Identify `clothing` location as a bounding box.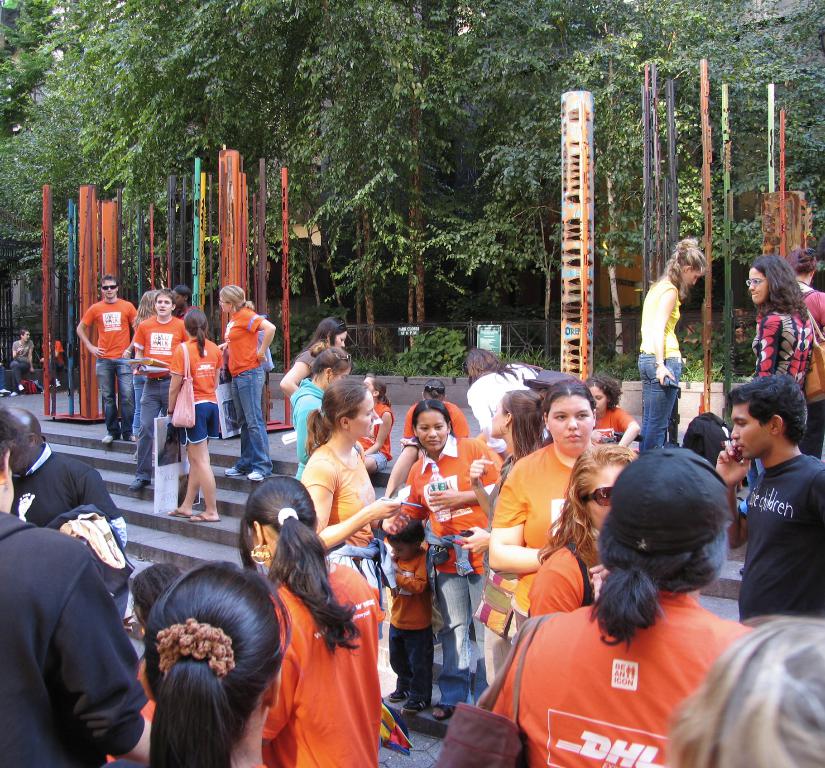
BBox(397, 537, 437, 709).
